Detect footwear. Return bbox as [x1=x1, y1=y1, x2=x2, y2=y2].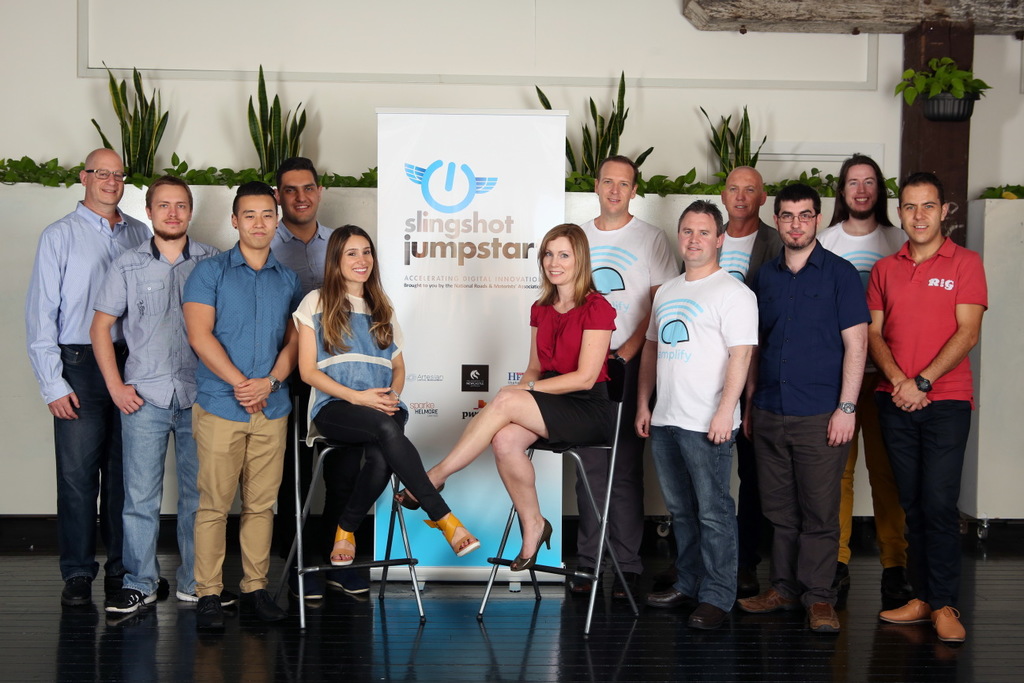
[x1=333, y1=530, x2=351, y2=565].
